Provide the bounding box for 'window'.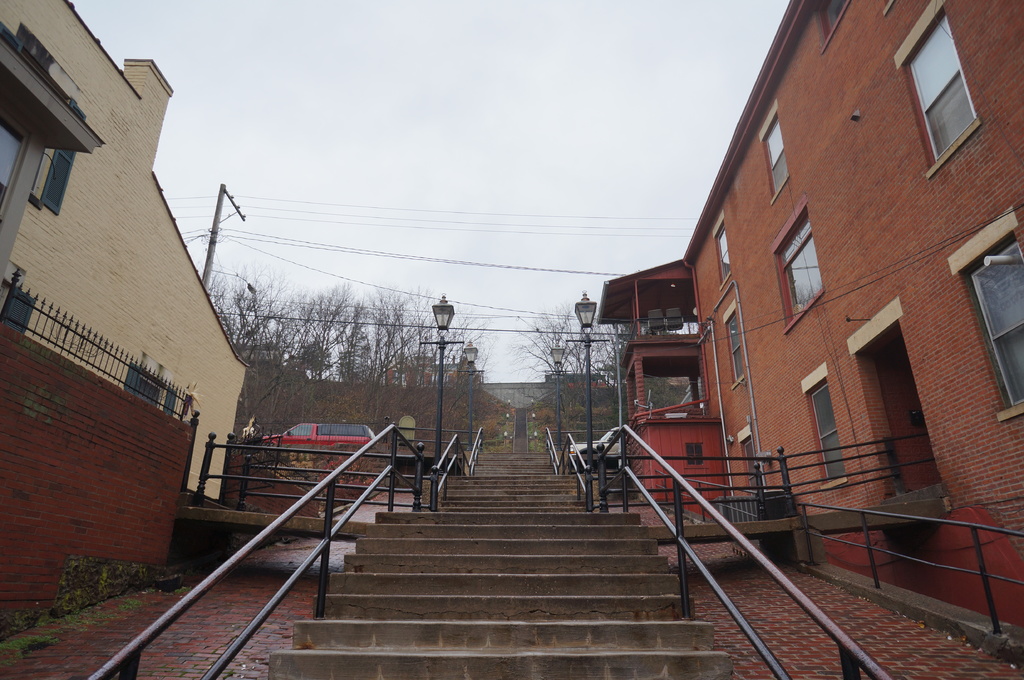
locate(770, 200, 826, 329).
